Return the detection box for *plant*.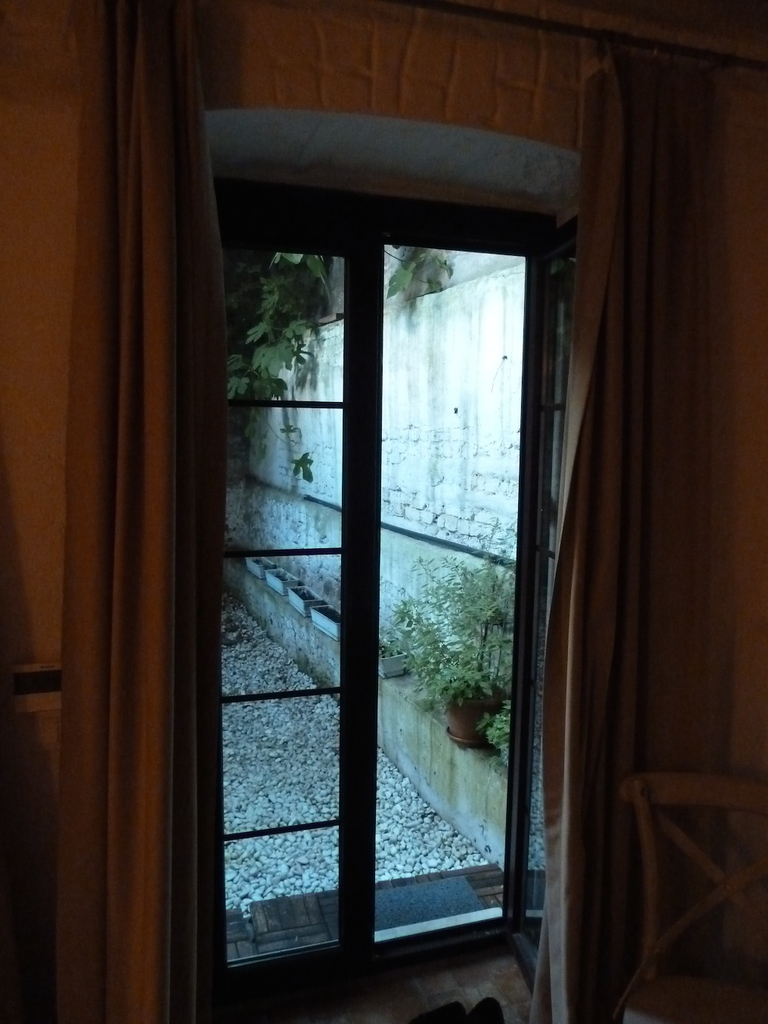
<box>382,521,506,767</box>.
